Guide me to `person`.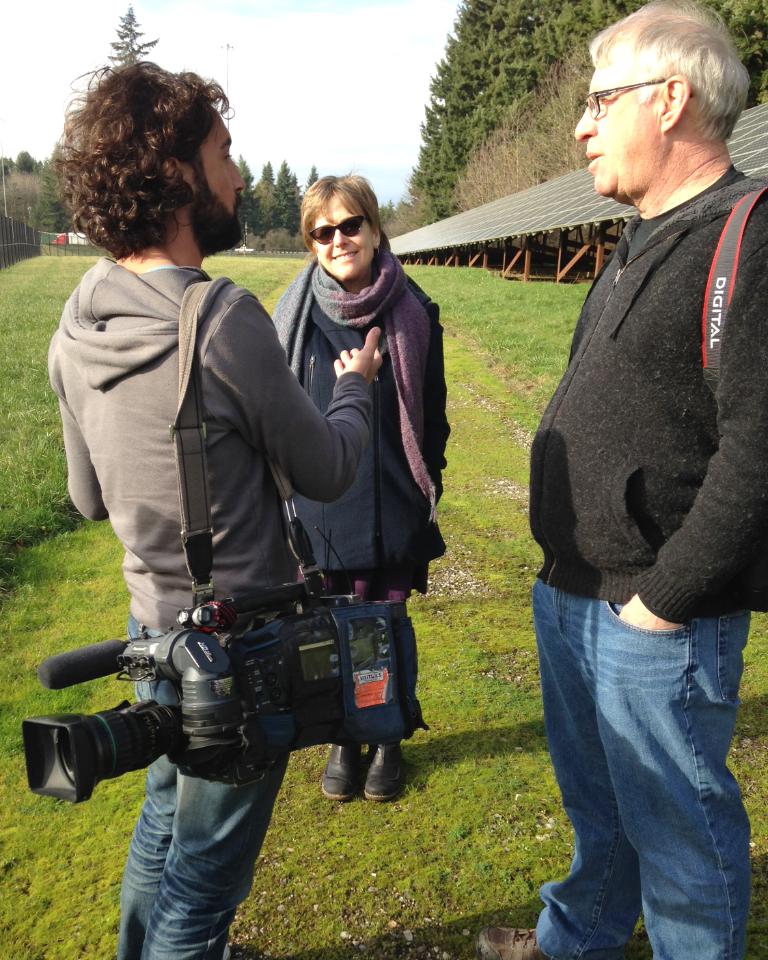
Guidance: <region>480, 5, 767, 958</region>.
